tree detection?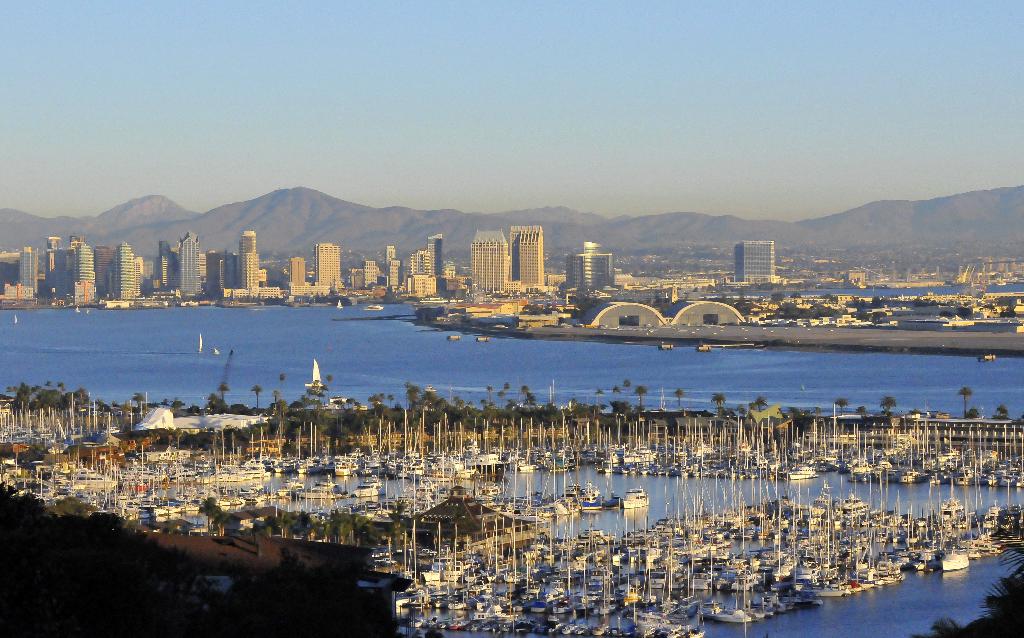
<bbox>488, 387, 497, 404</bbox>
